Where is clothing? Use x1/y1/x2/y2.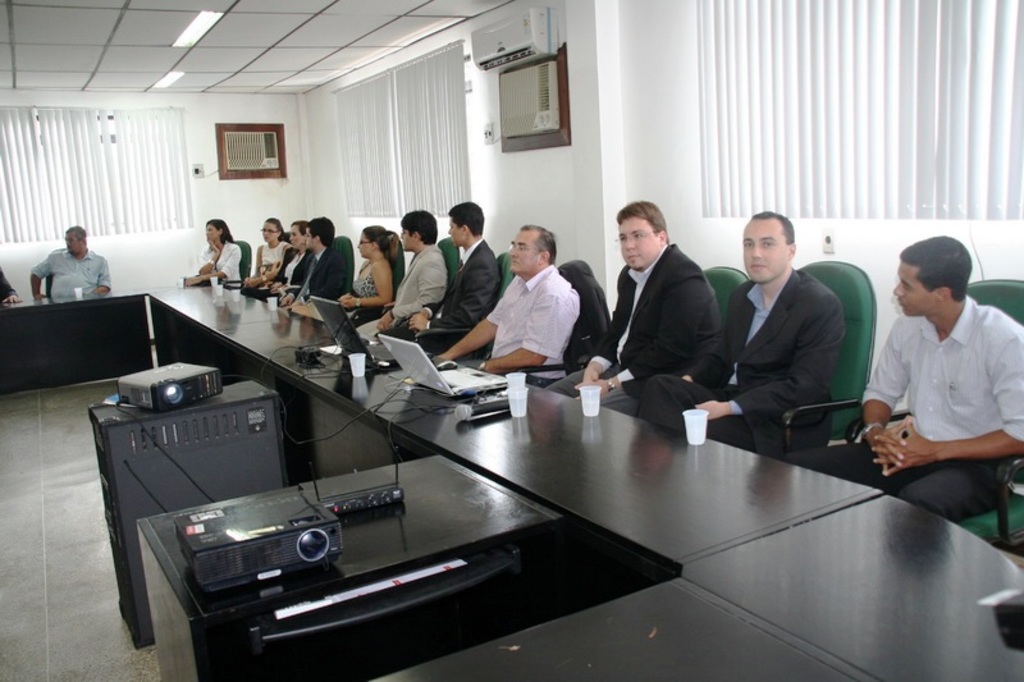
197/235/244/296.
